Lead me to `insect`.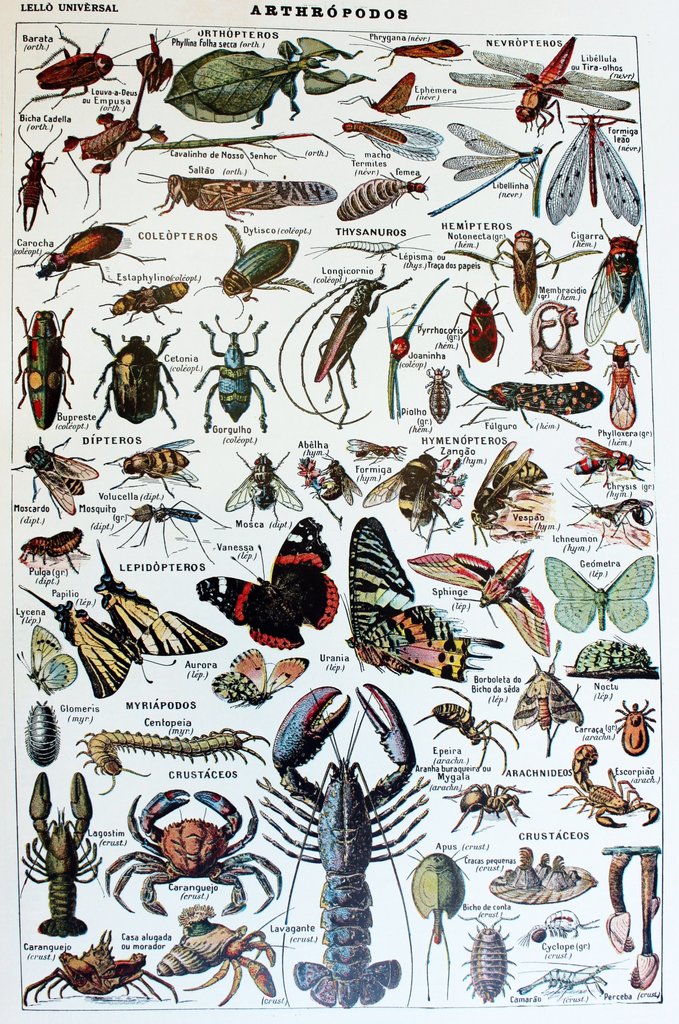
Lead to bbox(15, 25, 660, 1001).
